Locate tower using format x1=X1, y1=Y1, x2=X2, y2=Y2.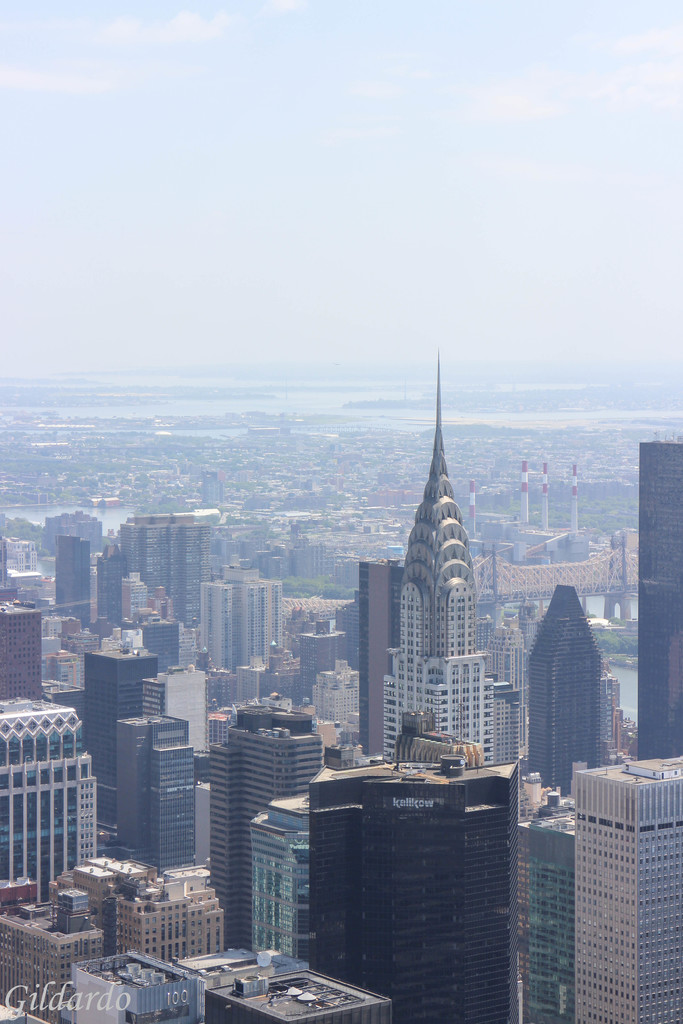
x1=366, y1=433, x2=507, y2=779.
